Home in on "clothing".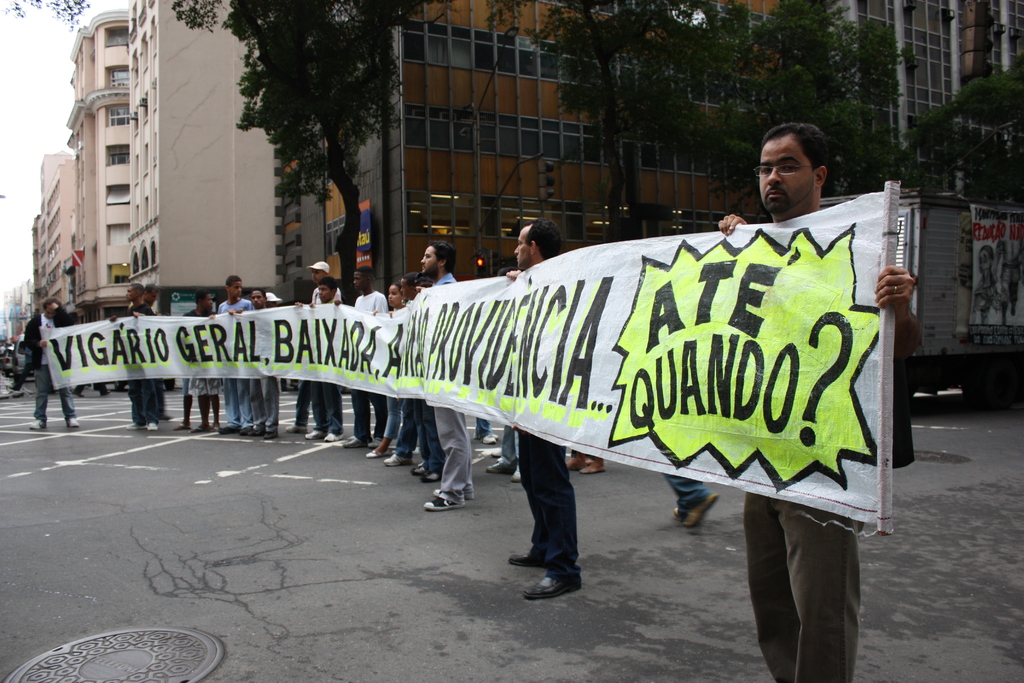
Homed in at [left=506, top=446, right=584, bottom=589].
